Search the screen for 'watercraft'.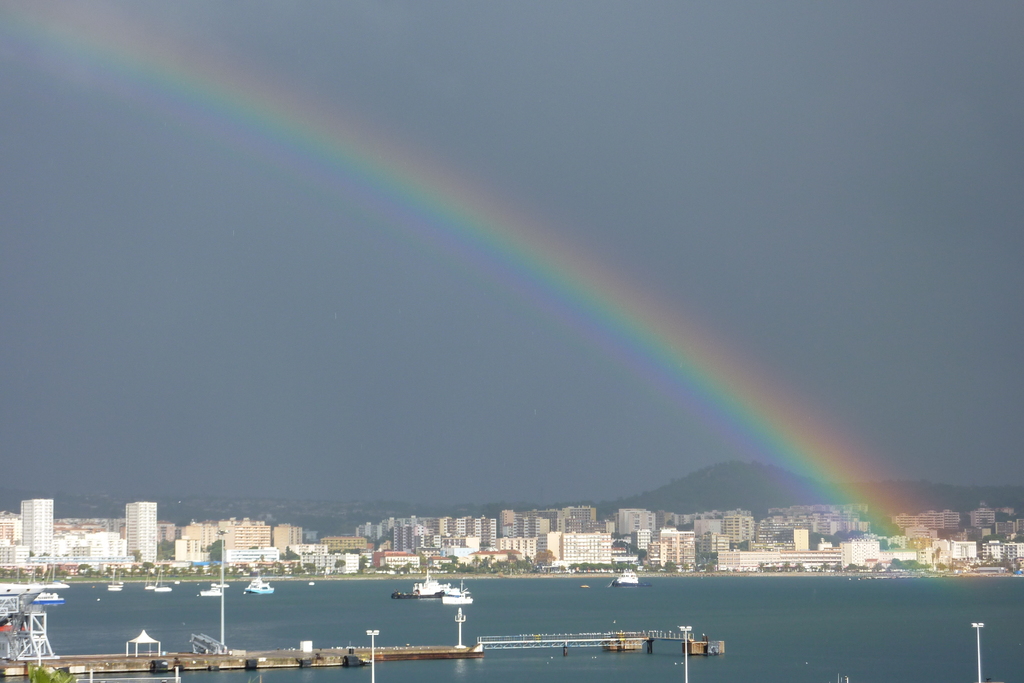
Found at [107, 571, 131, 592].
